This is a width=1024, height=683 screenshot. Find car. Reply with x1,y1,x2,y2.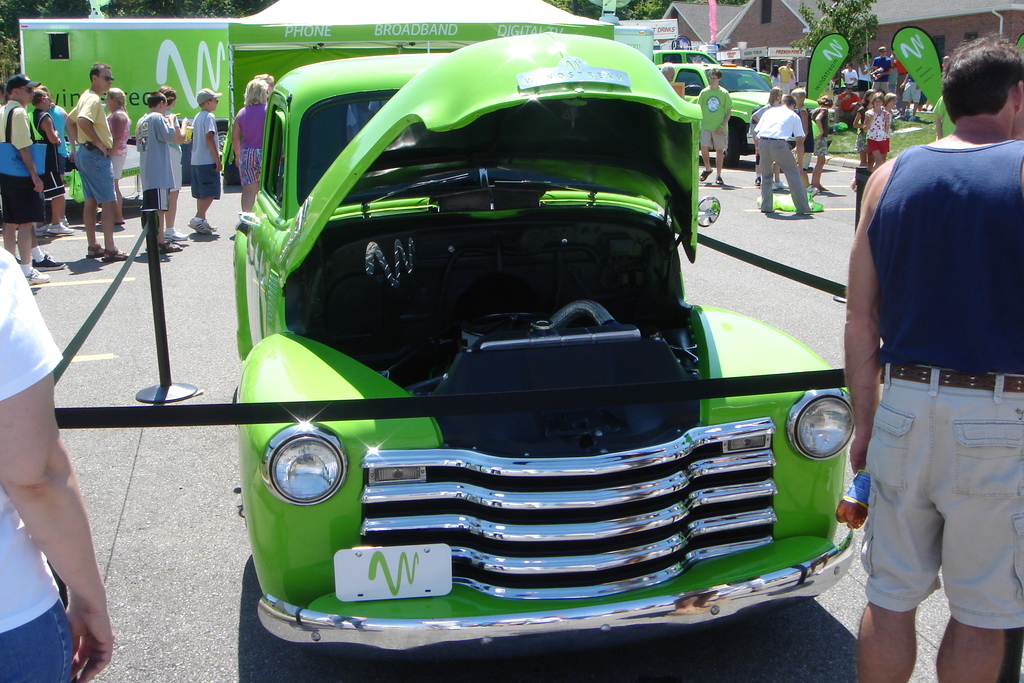
657,65,803,159.
